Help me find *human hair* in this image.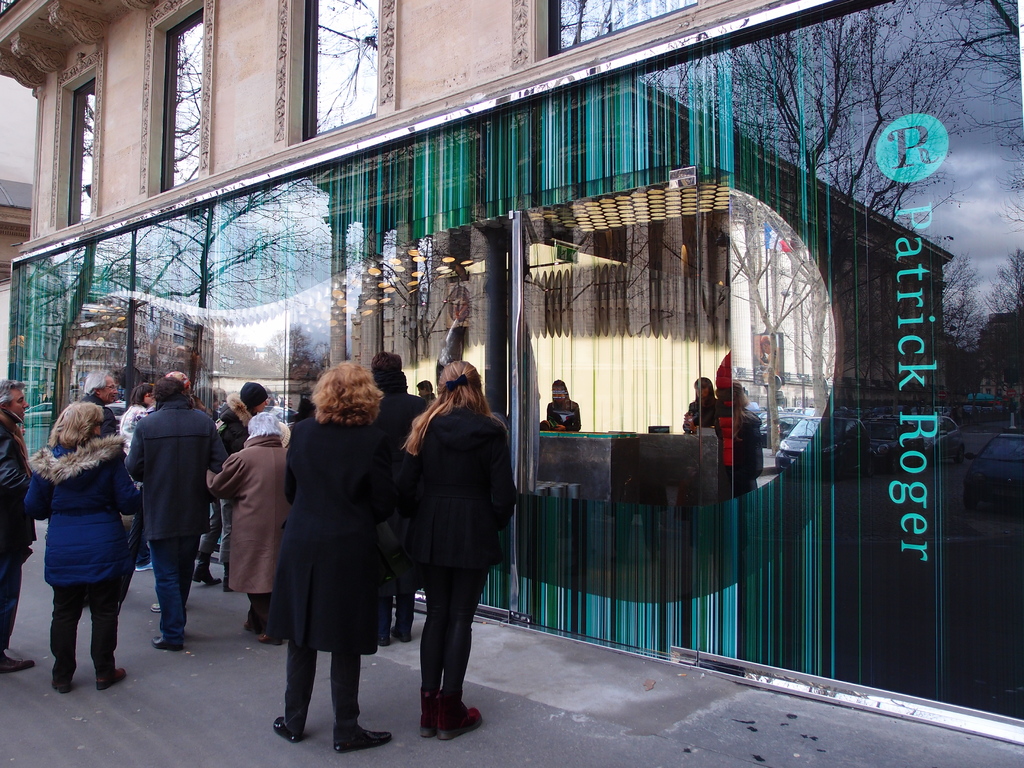
Found it: <box>86,367,106,396</box>.
